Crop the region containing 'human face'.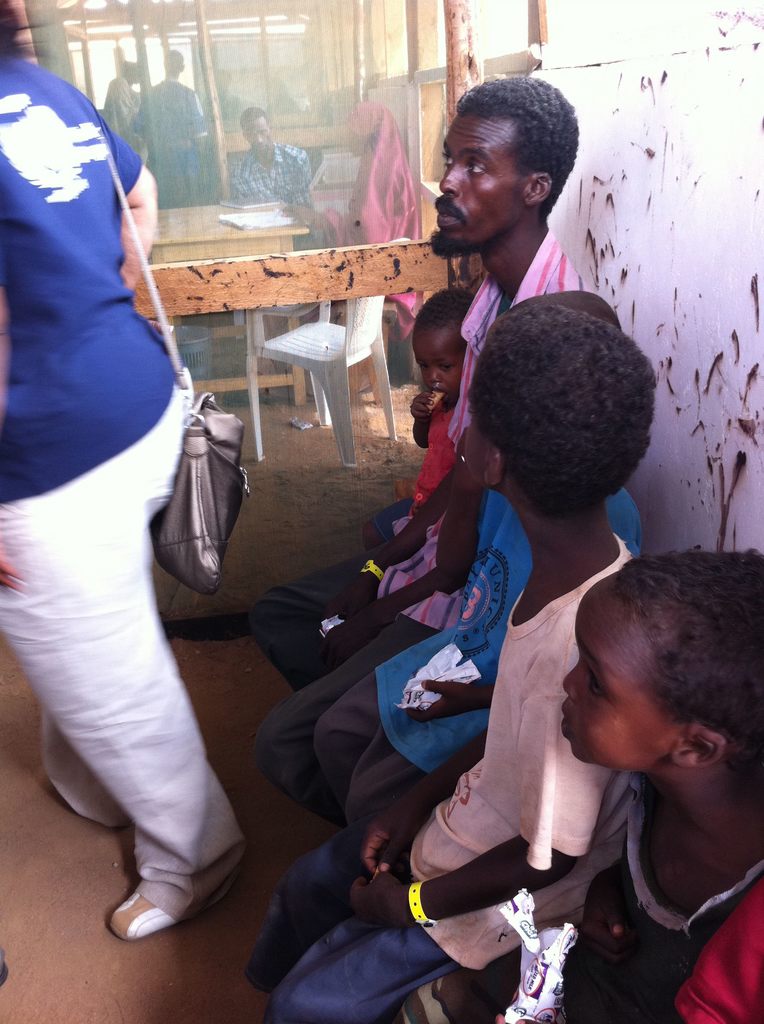
Crop region: x1=565 y1=585 x2=672 y2=760.
